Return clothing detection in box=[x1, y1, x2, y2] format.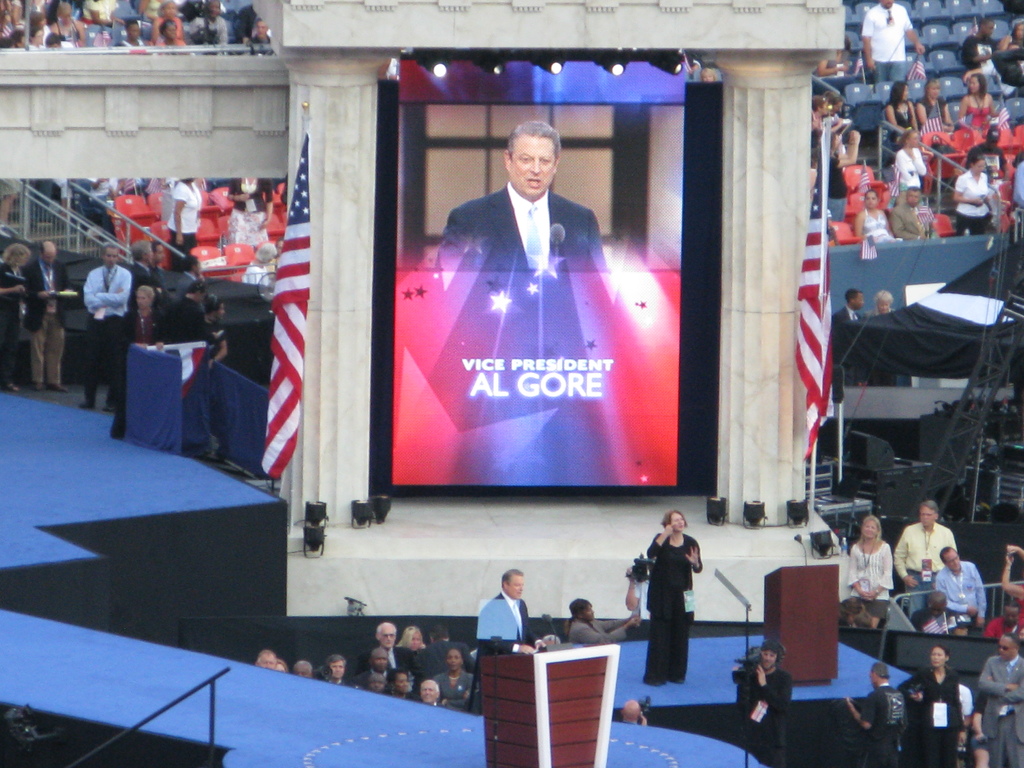
box=[987, 616, 1023, 642].
